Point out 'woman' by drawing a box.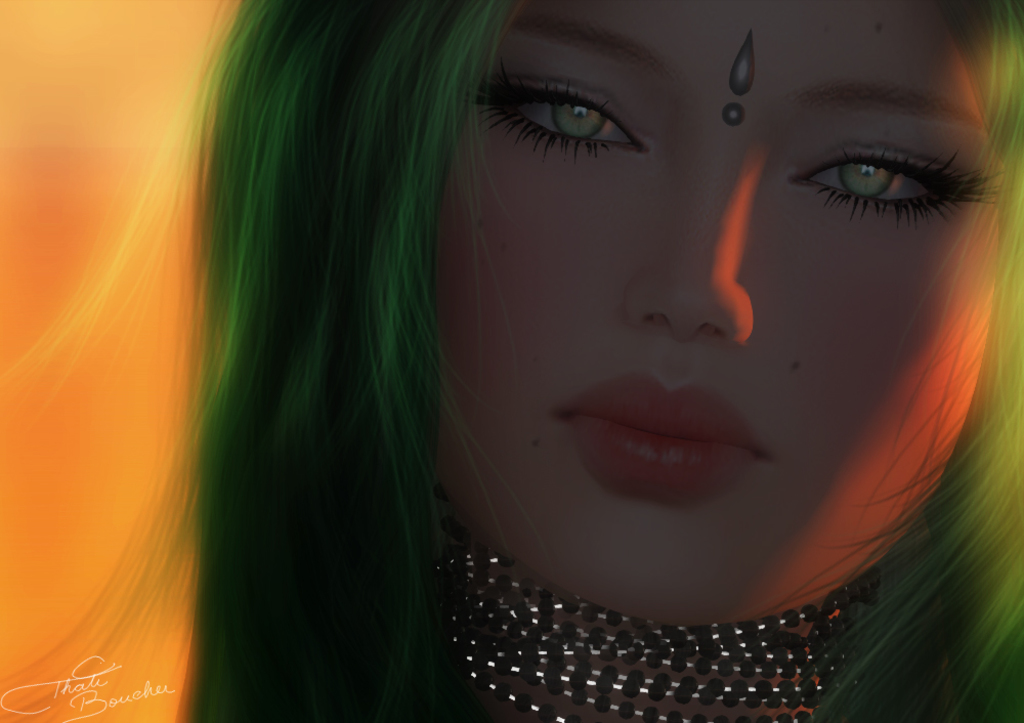
pyautogui.locateOnScreen(143, 0, 1023, 722).
